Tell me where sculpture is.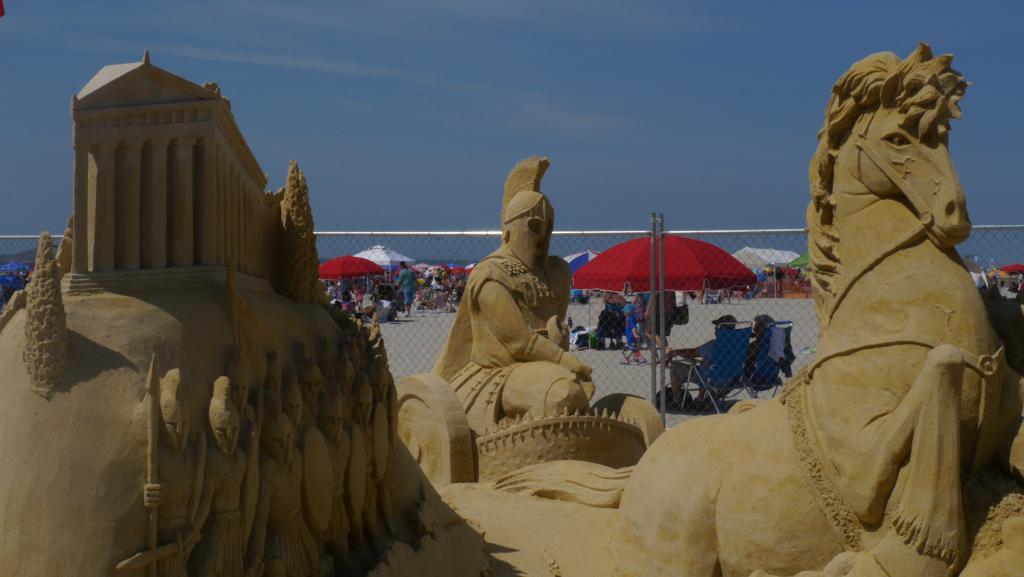
sculpture is at (left=405, top=143, right=676, bottom=503).
